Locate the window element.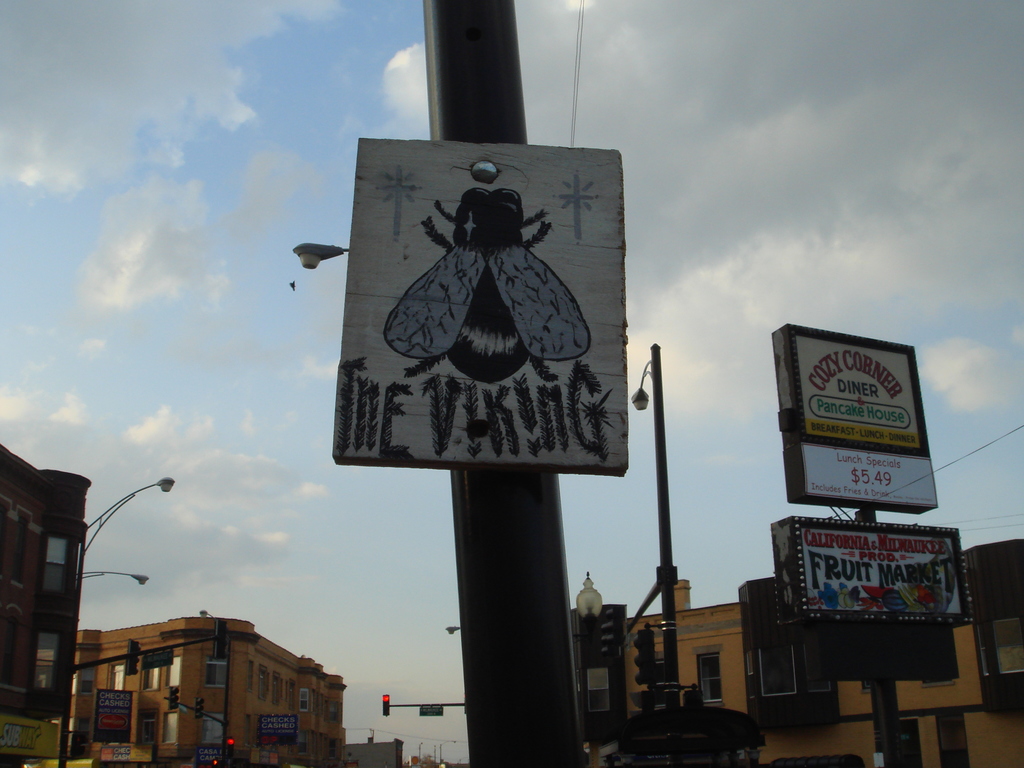
Element bbox: l=112, t=659, r=124, b=691.
